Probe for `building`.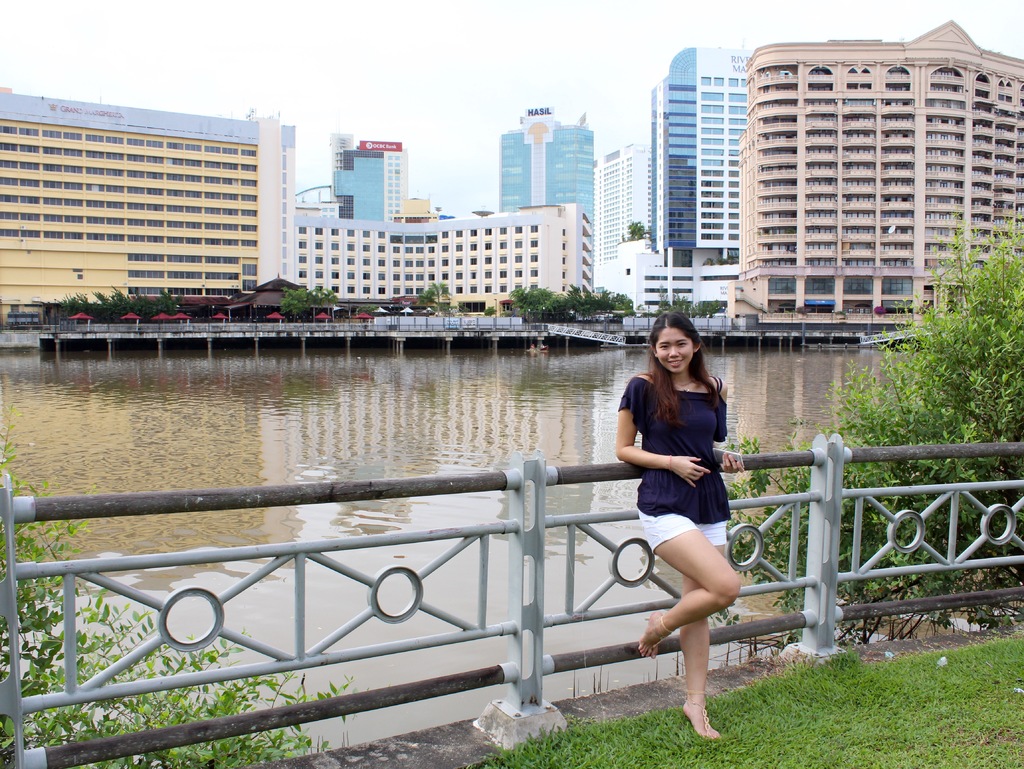
Probe result: detection(291, 214, 594, 316).
